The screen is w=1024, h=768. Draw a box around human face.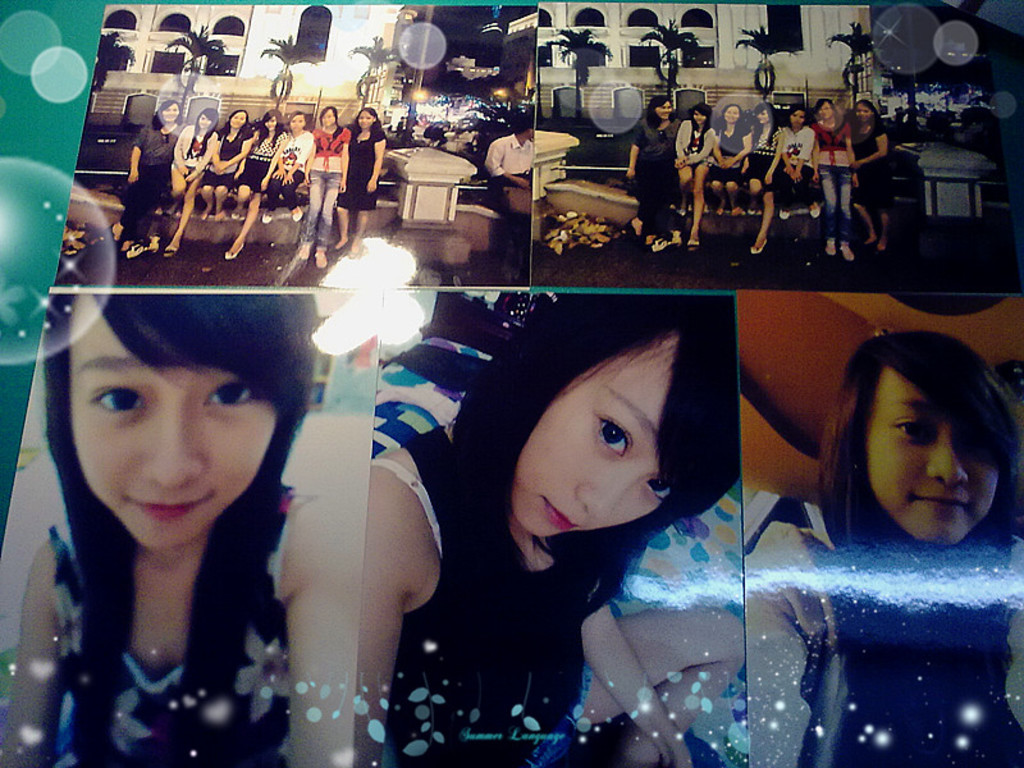
rect(509, 330, 678, 534).
